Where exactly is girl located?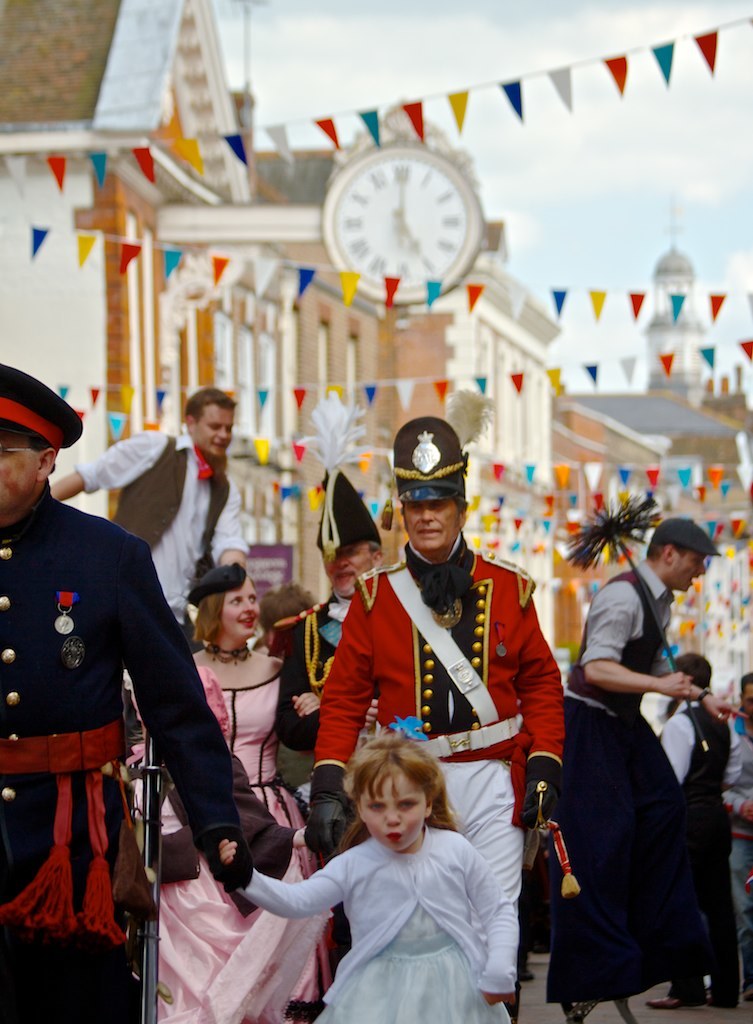
Its bounding box is [x1=222, y1=735, x2=518, y2=1023].
